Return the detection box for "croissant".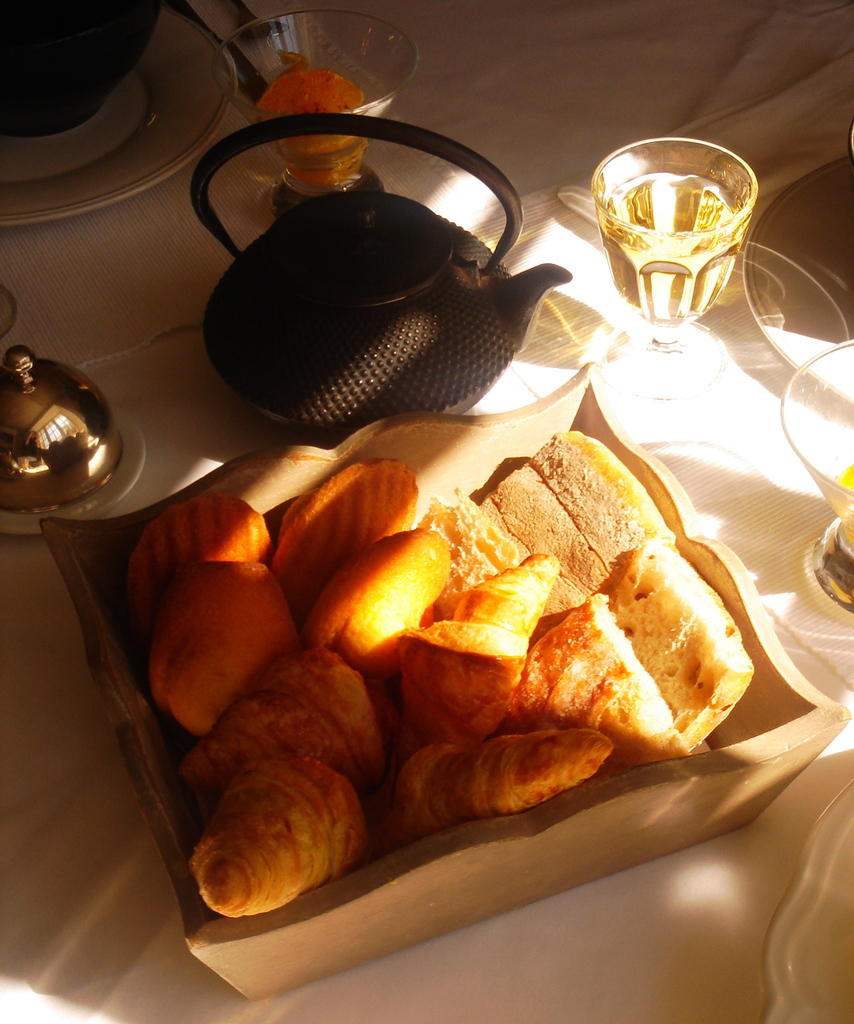
{"x1": 196, "y1": 746, "x2": 388, "y2": 906}.
